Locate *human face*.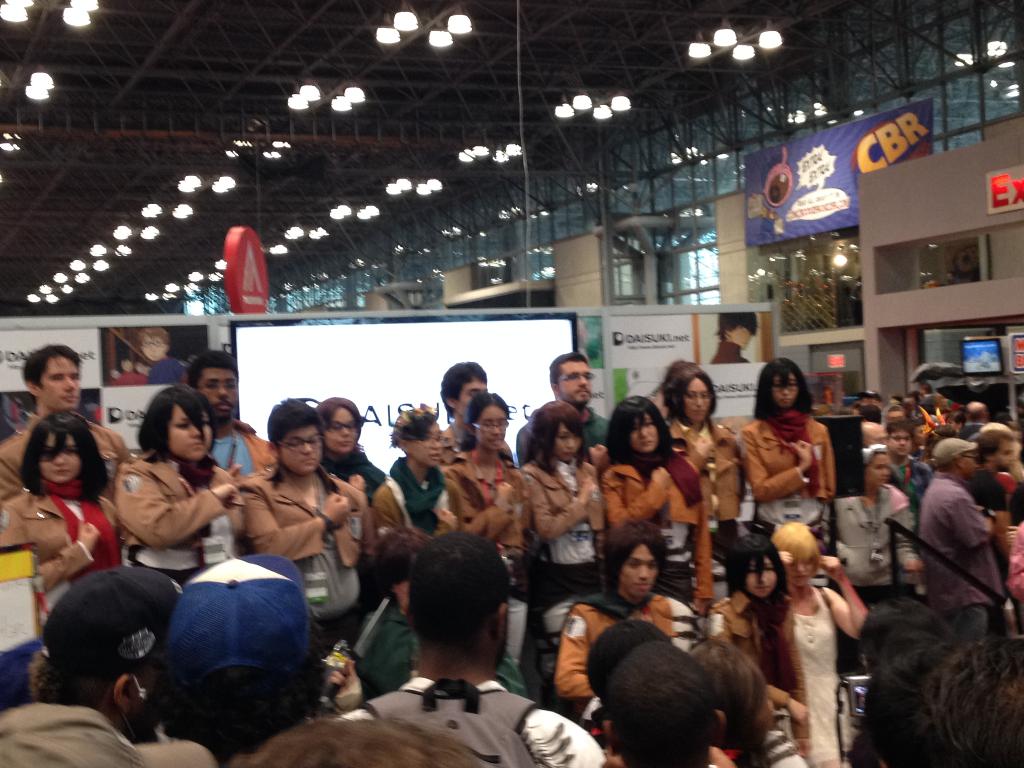
Bounding box: select_region(685, 378, 711, 424).
